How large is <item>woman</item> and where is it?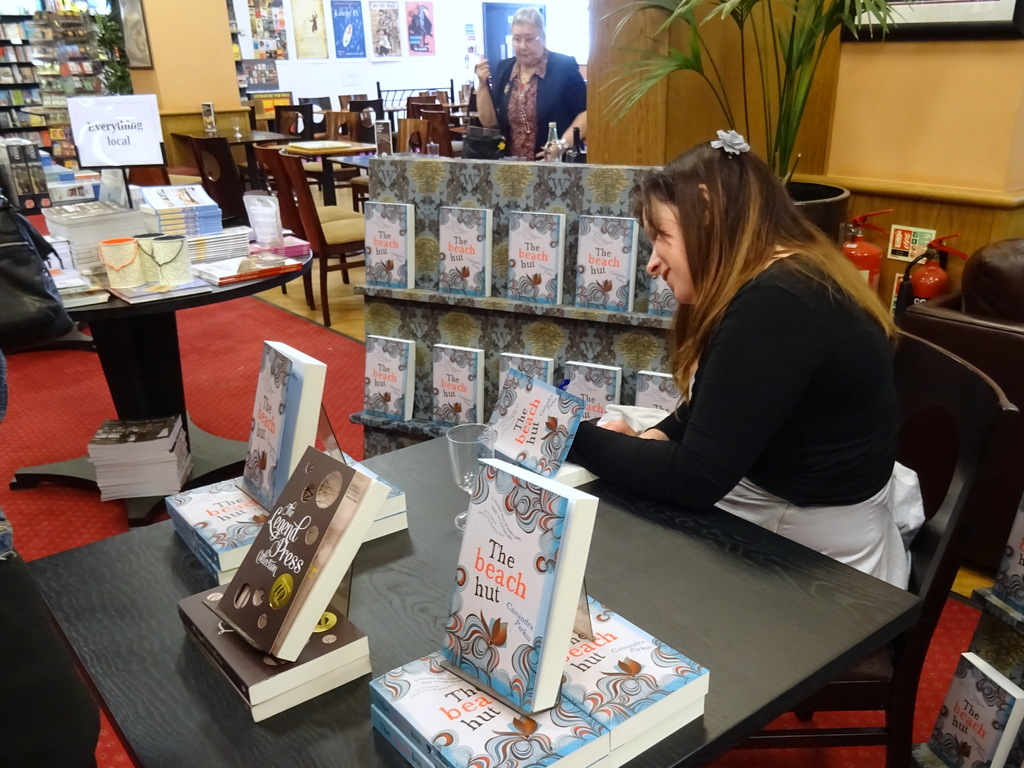
Bounding box: <box>475,5,587,163</box>.
